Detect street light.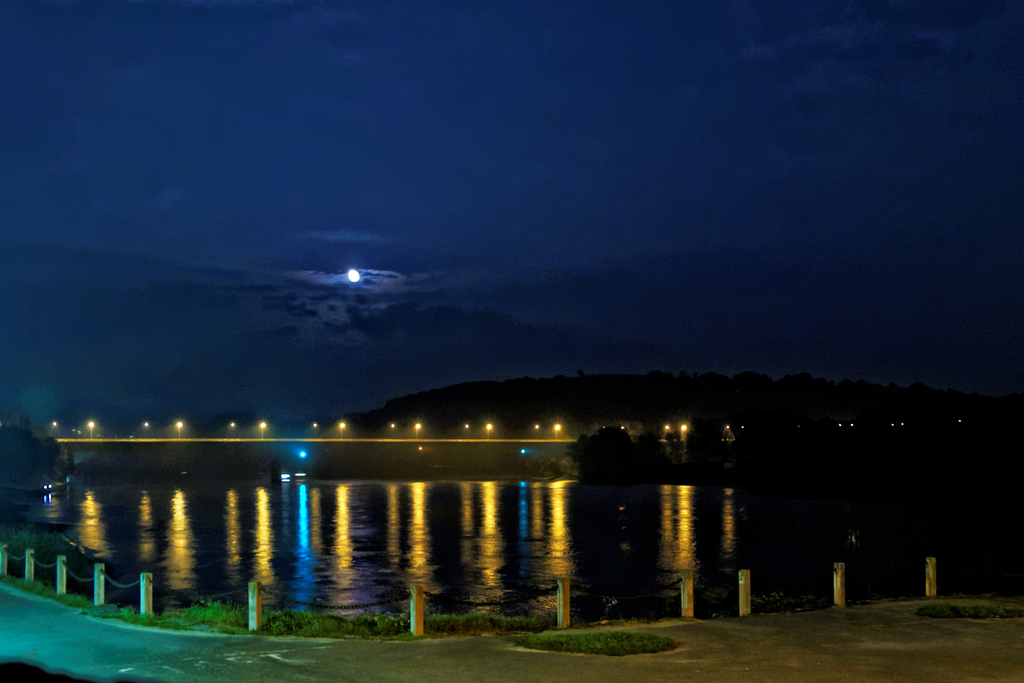
Detected at 85/415/97/442.
